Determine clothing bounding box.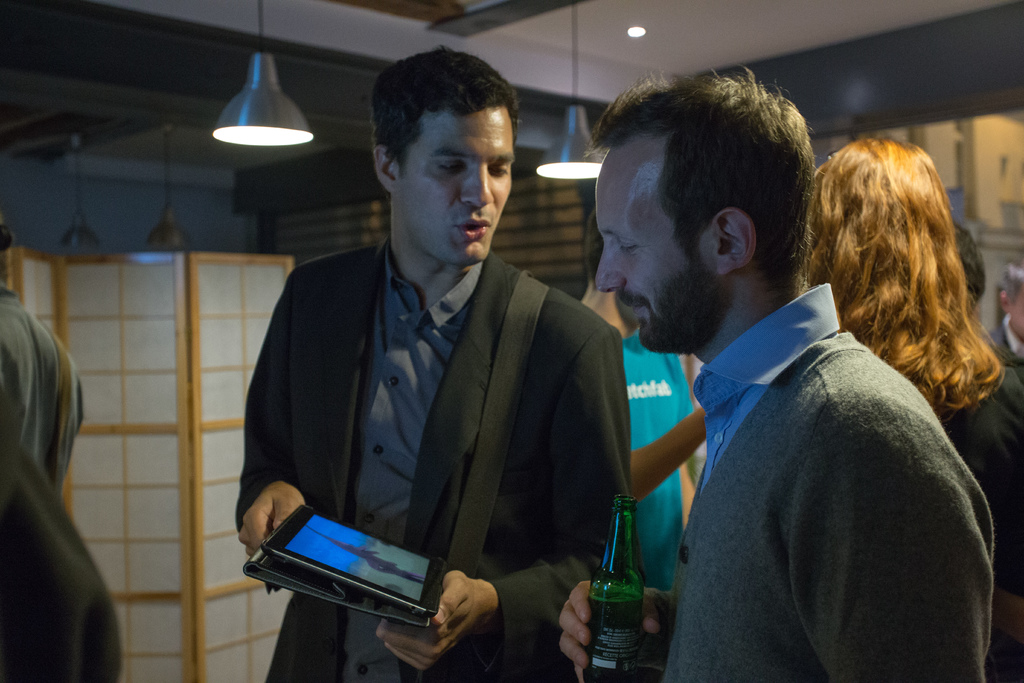
Determined: bbox=[236, 231, 634, 682].
